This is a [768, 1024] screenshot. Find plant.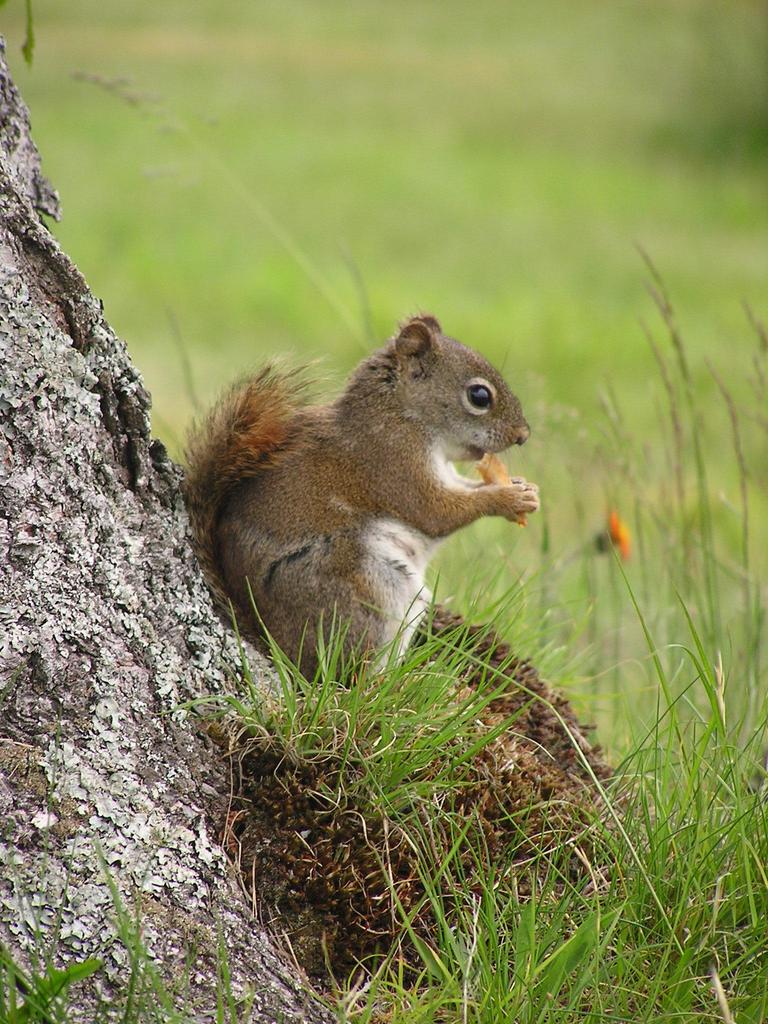
Bounding box: bbox=(0, 943, 128, 1023).
